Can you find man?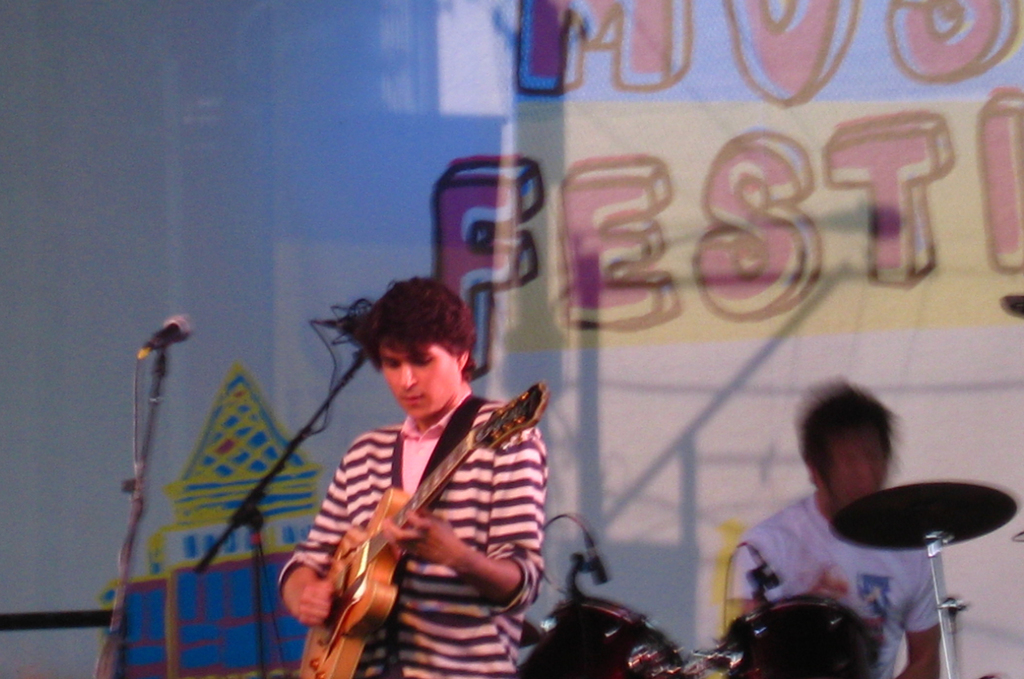
Yes, bounding box: [268,269,551,678].
